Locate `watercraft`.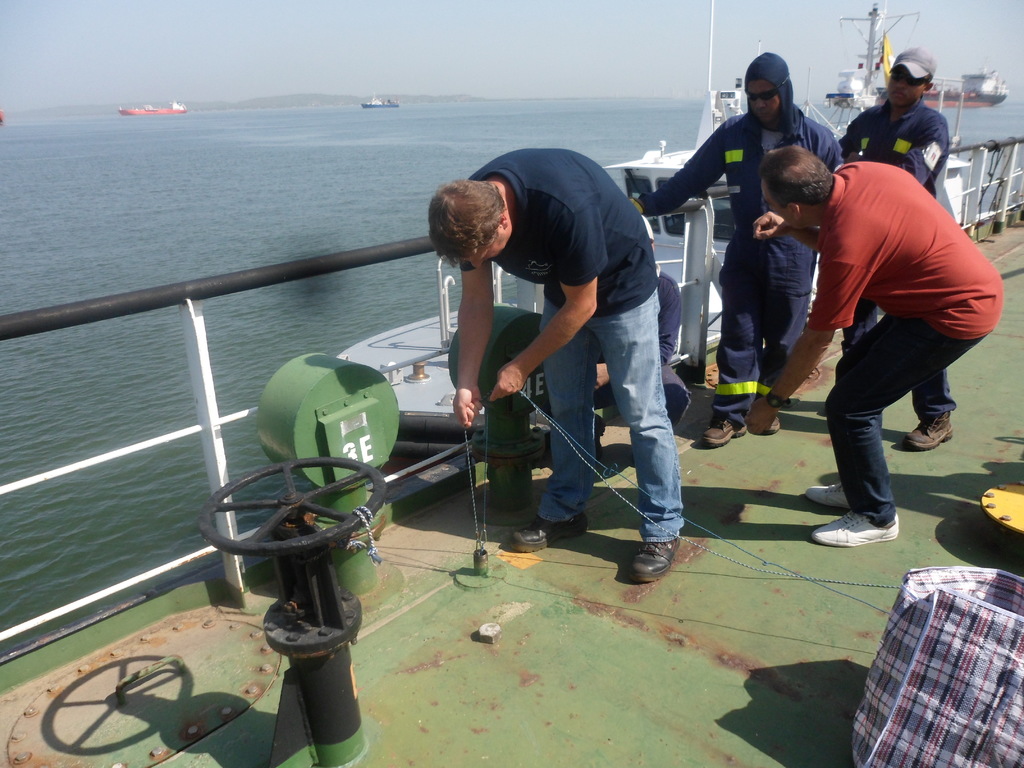
Bounding box: box(0, 0, 1023, 764).
